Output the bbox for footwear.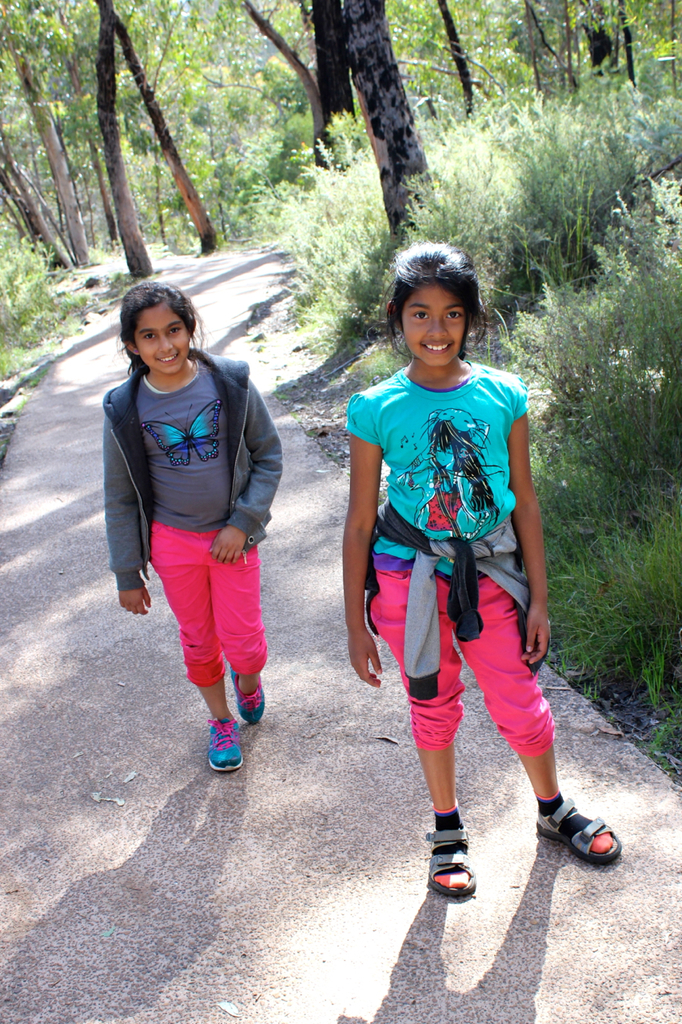
544:806:632:873.
